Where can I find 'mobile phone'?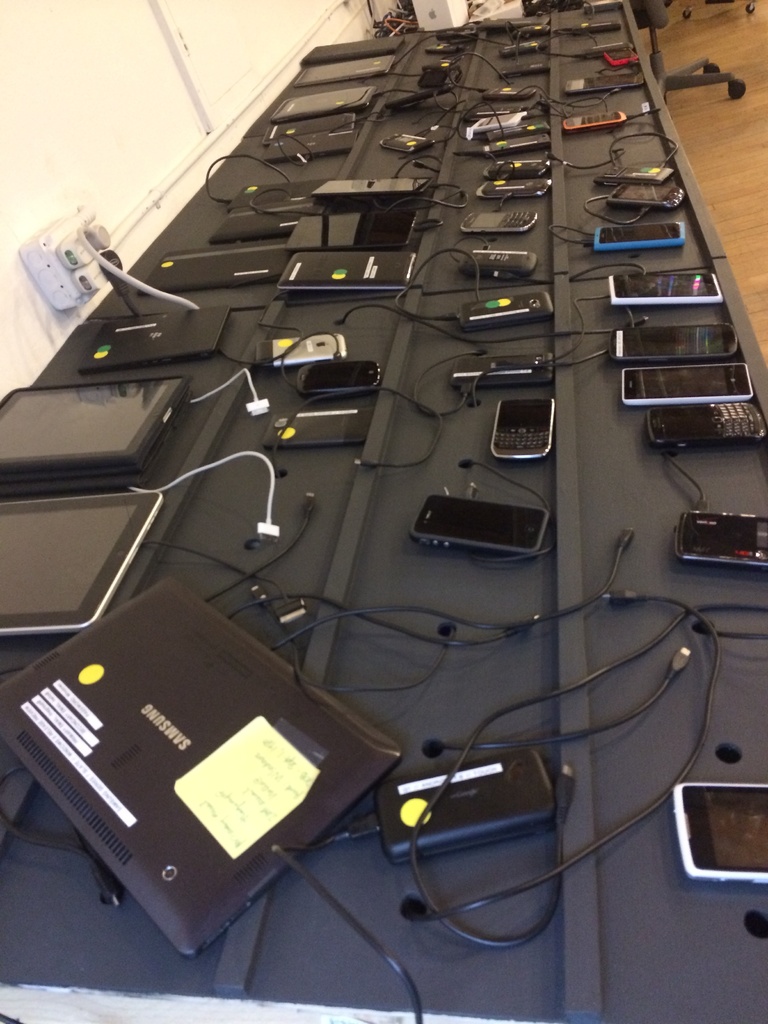
You can find it at {"x1": 594, "y1": 164, "x2": 676, "y2": 181}.
